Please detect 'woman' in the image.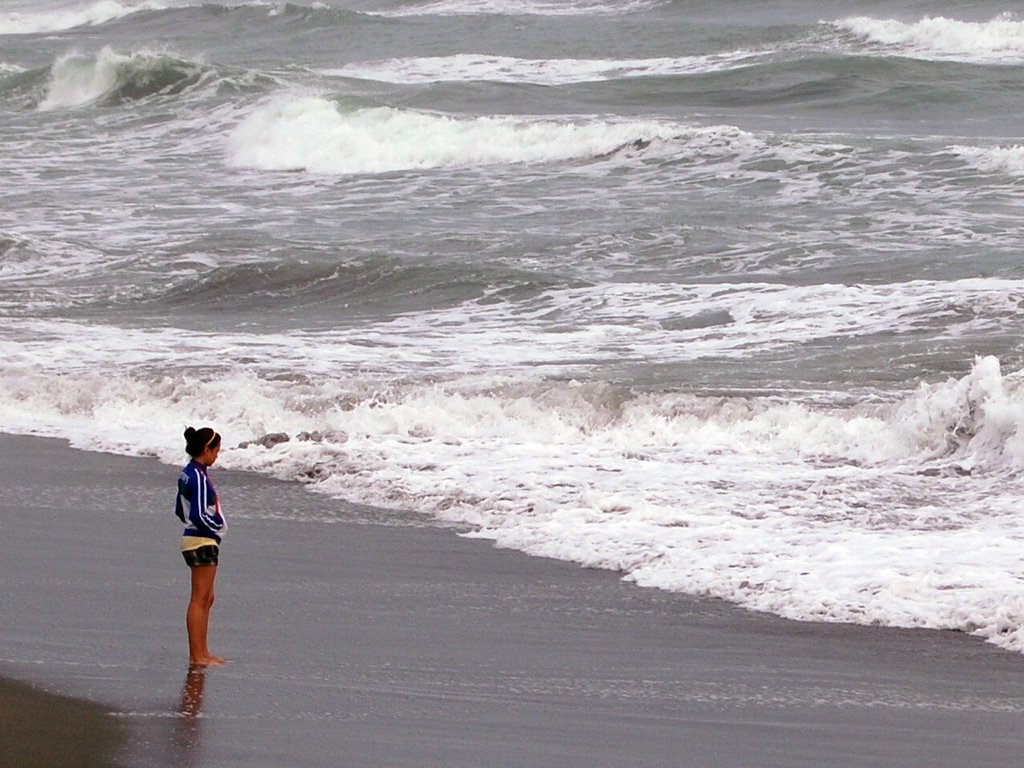
(x1=151, y1=410, x2=232, y2=690).
